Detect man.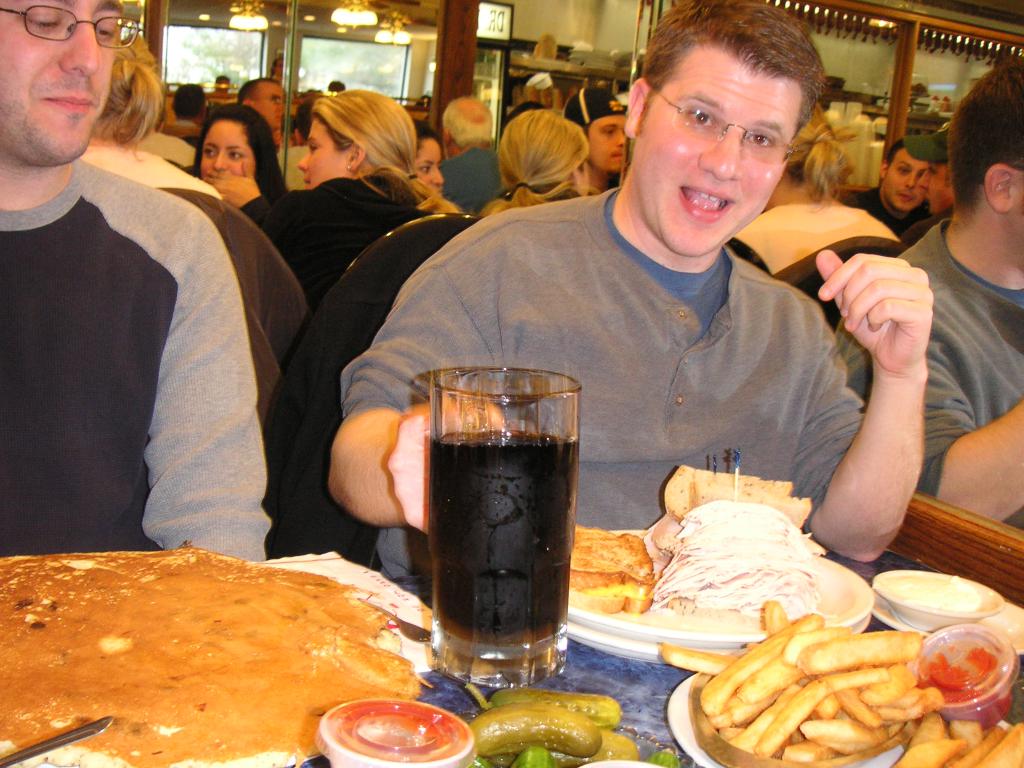
Detected at l=240, t=73, r=288, b=151.
